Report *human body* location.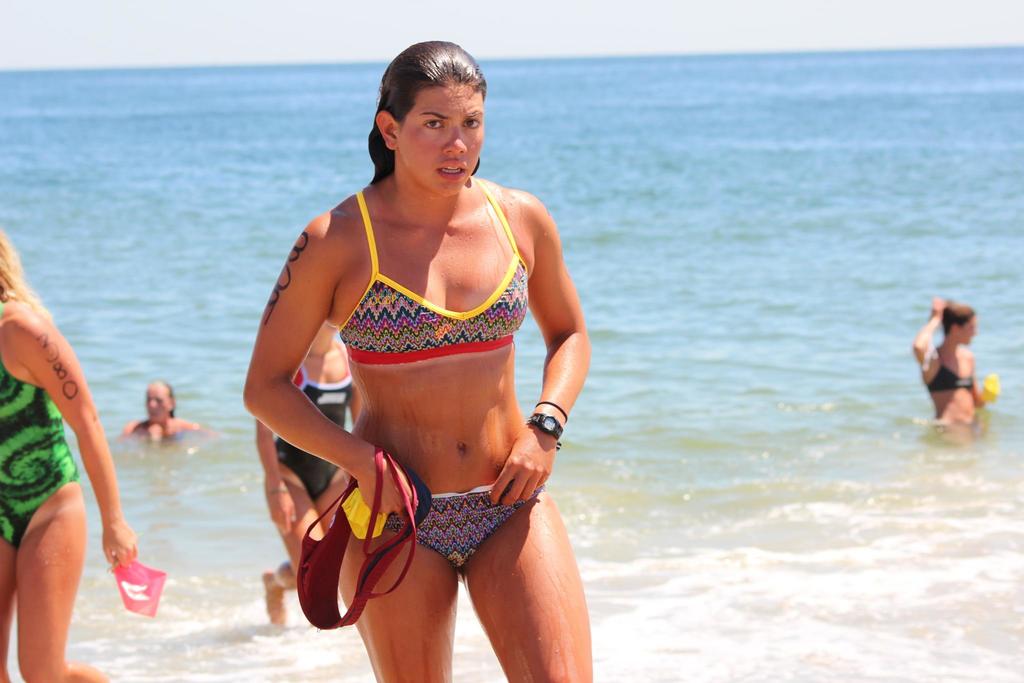
Report: {"x1": 122, "y1": 415, "x2": 213, "y2": 441}.
